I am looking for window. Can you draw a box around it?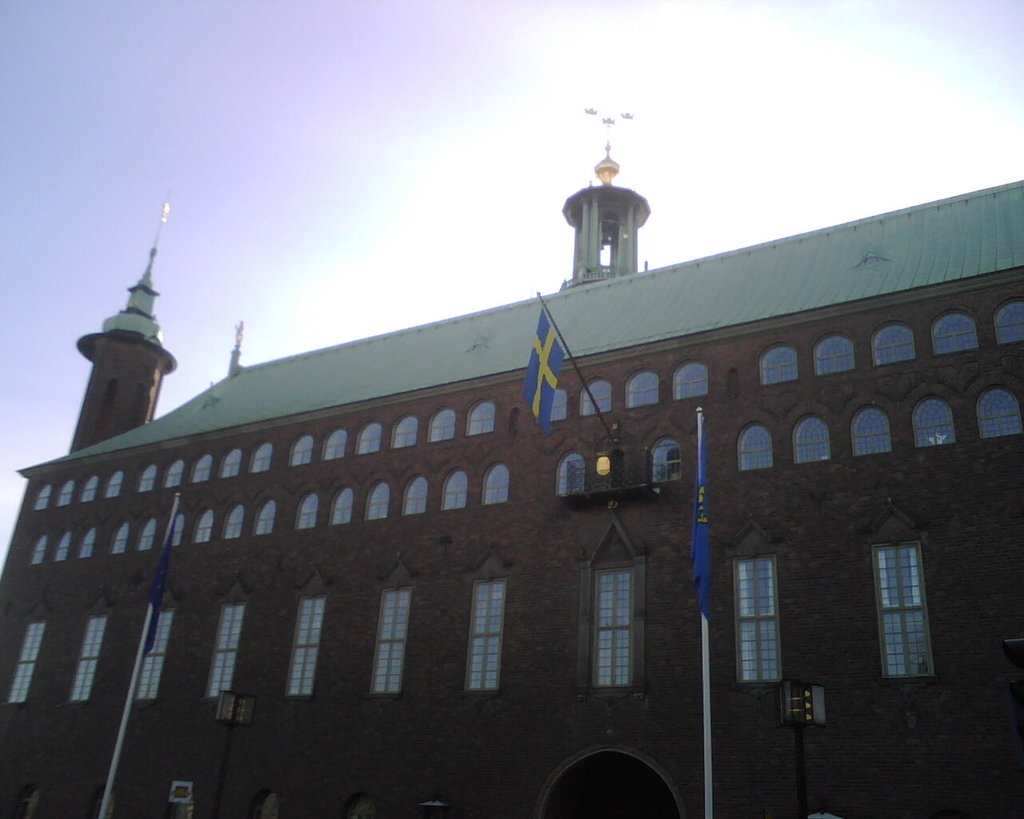
Sure, the bounding box is box=[284, 429, 317, 465].
